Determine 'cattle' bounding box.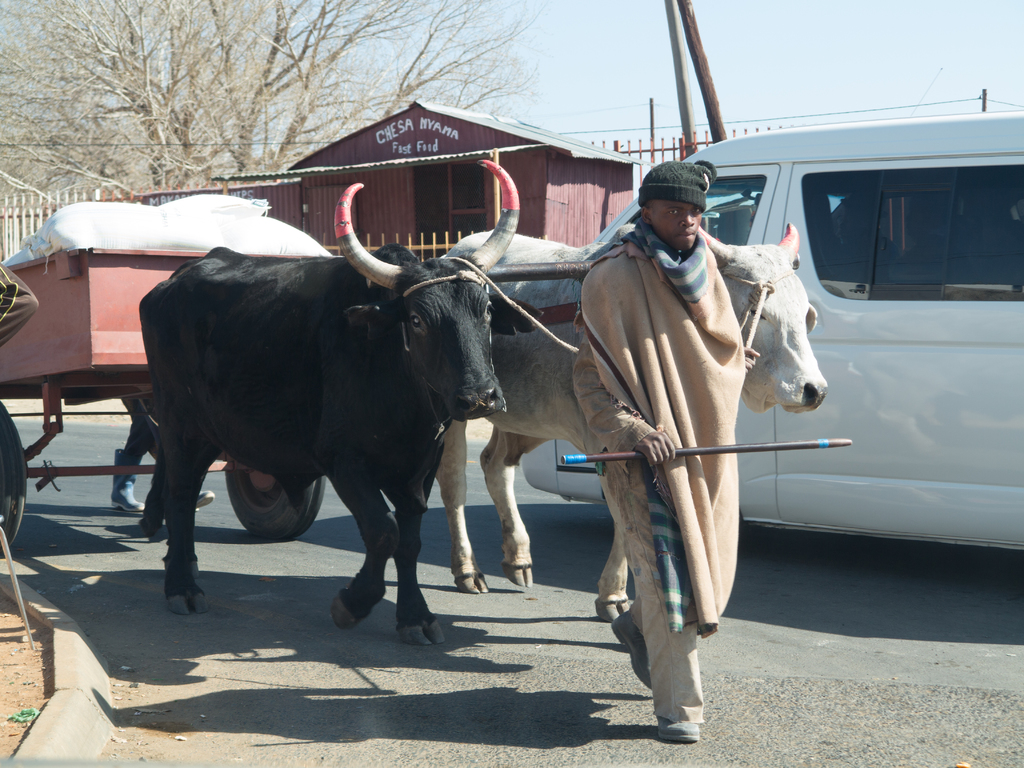
Determined: x1=435, y1=218, x2=829, y2=621.
